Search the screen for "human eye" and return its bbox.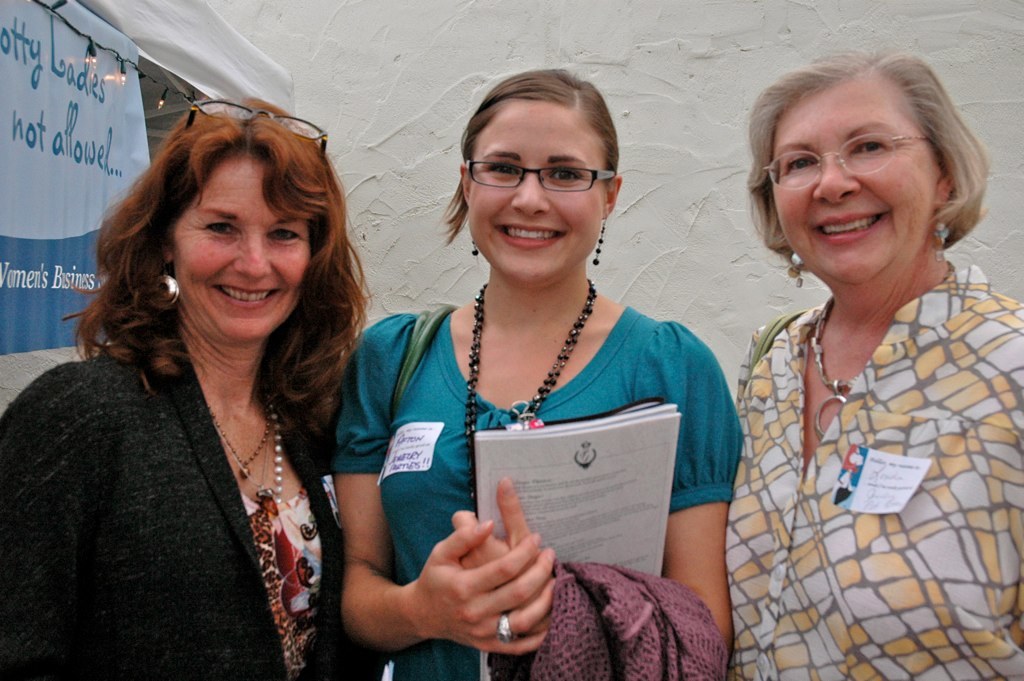
Found: rect(780, 150, 820, 175).
